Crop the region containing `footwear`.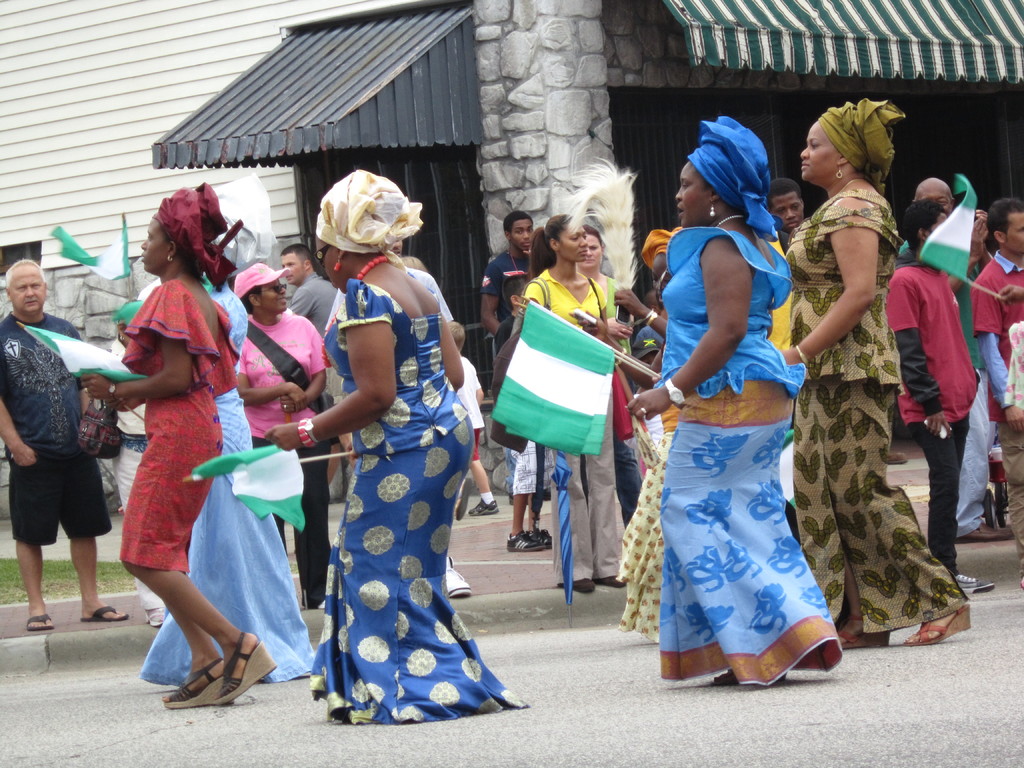
Crop region: (x1=468, y1=499, x2=499, y2=513).
